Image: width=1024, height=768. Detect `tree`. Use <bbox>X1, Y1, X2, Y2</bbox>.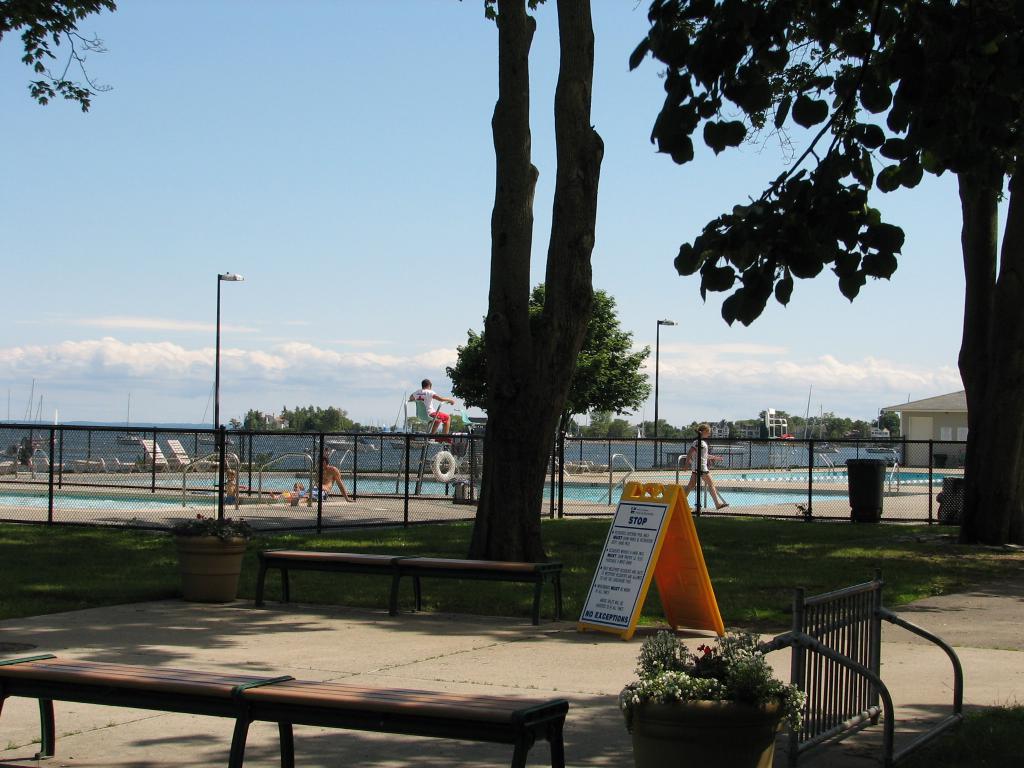
<bbox>467, 0, 610, 554</bbox>.
